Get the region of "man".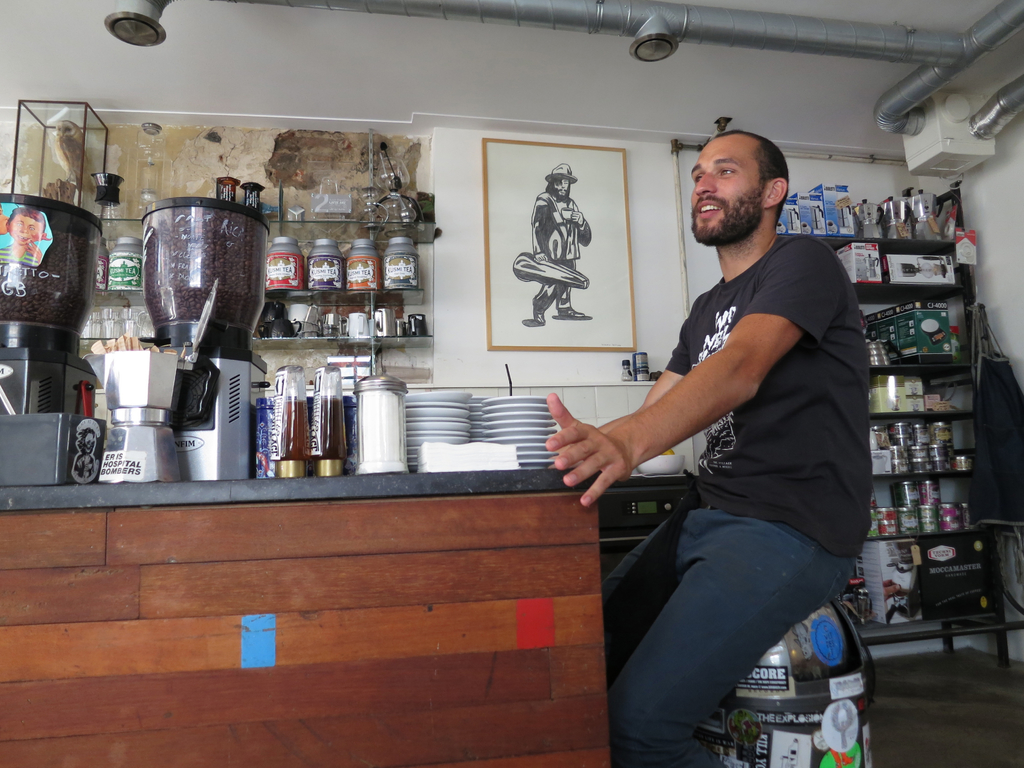
left=566, top=133, right=892, bottom=754.
